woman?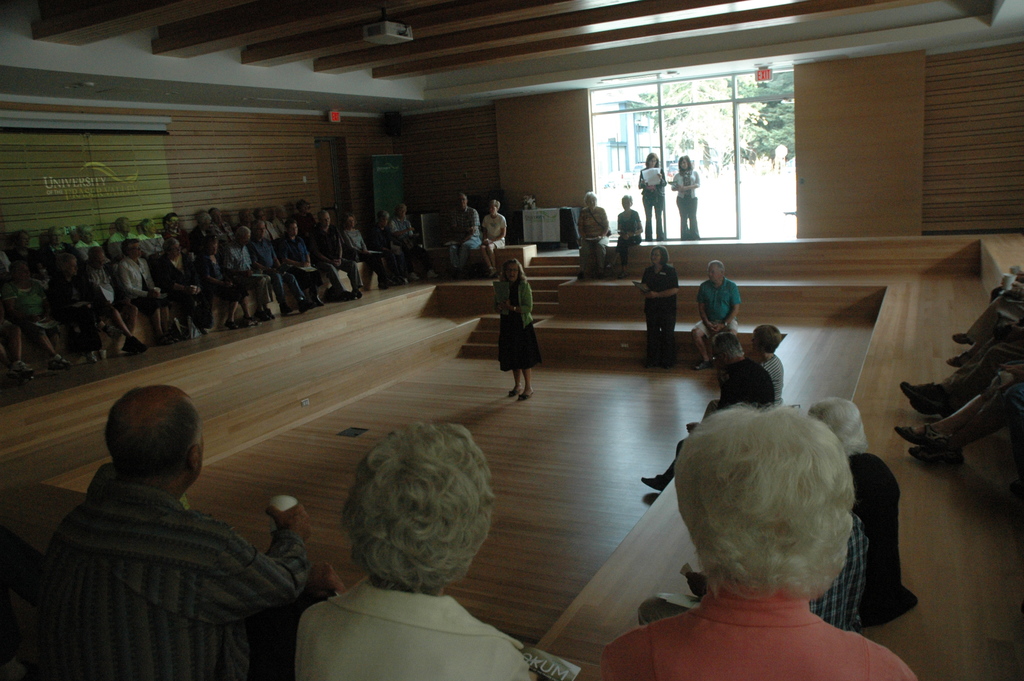
x1=0 y1=258 x2=70 y2=368
